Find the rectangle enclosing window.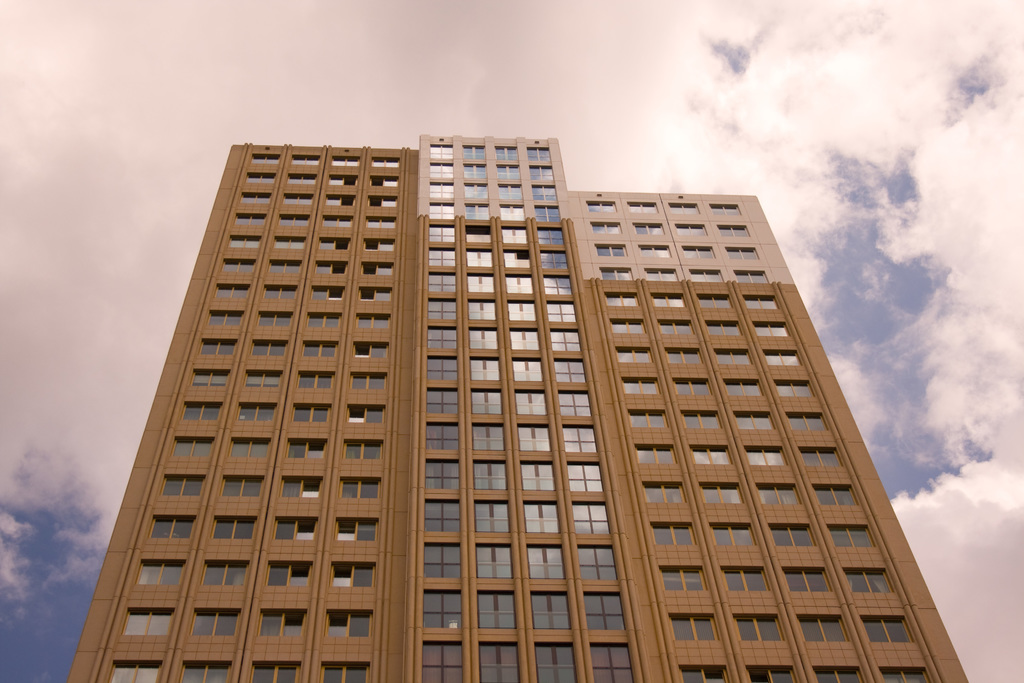
(808, 484, 858, 504).
